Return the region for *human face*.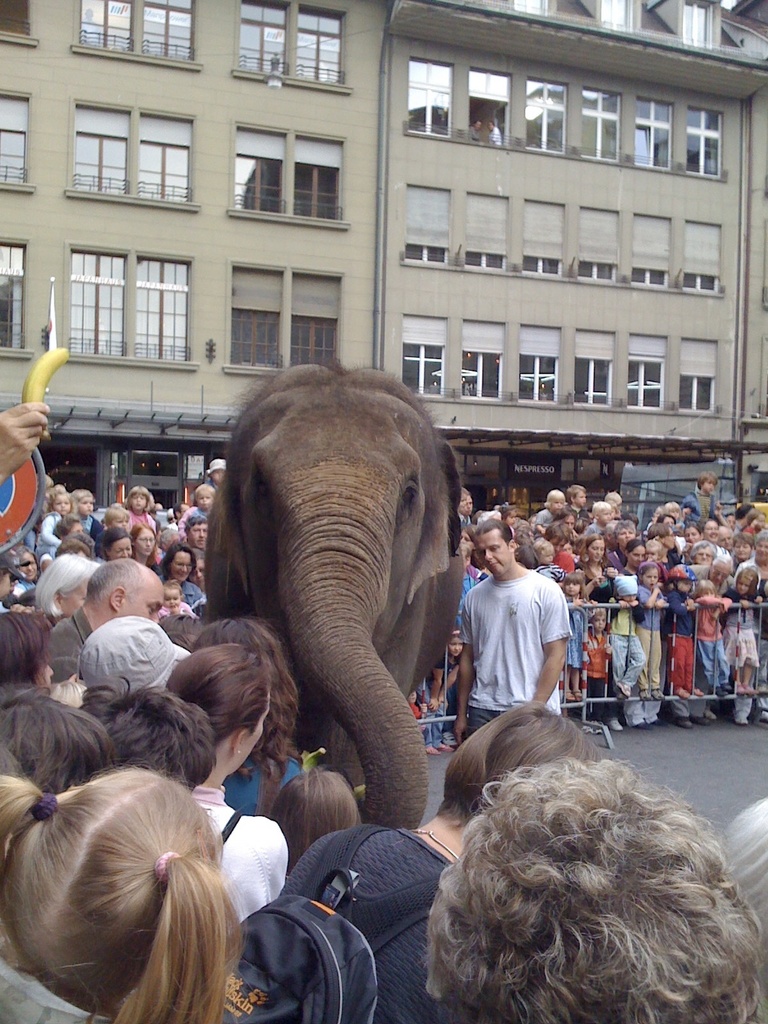
detection(211, 468, 221, 486).
